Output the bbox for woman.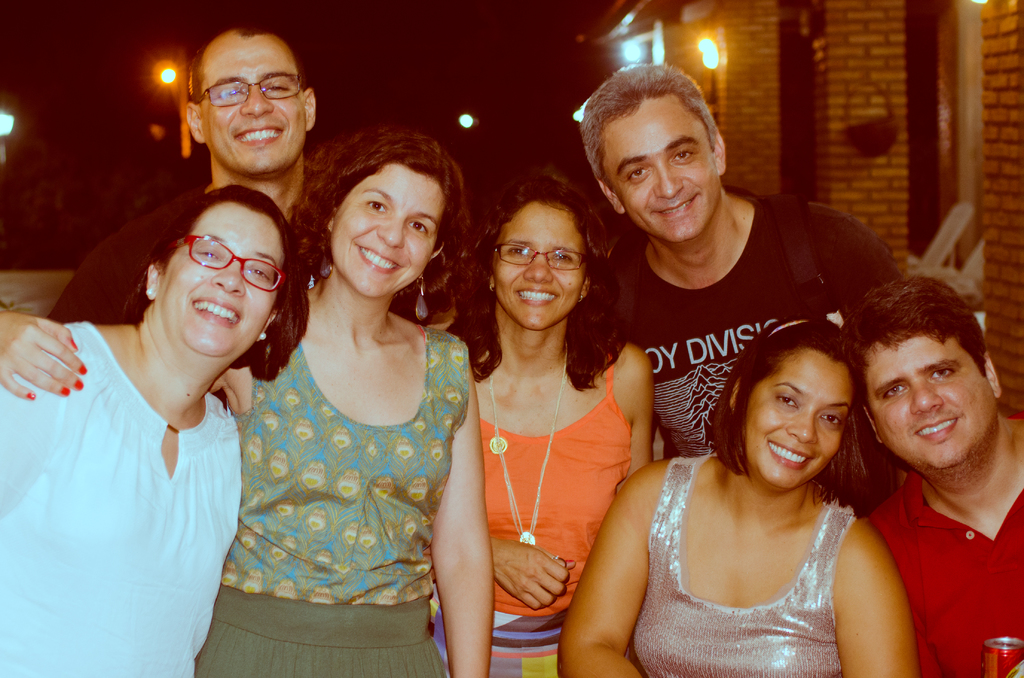
{"x1": 0, "y1": 180, "x2": 310, "y2": 677}.
